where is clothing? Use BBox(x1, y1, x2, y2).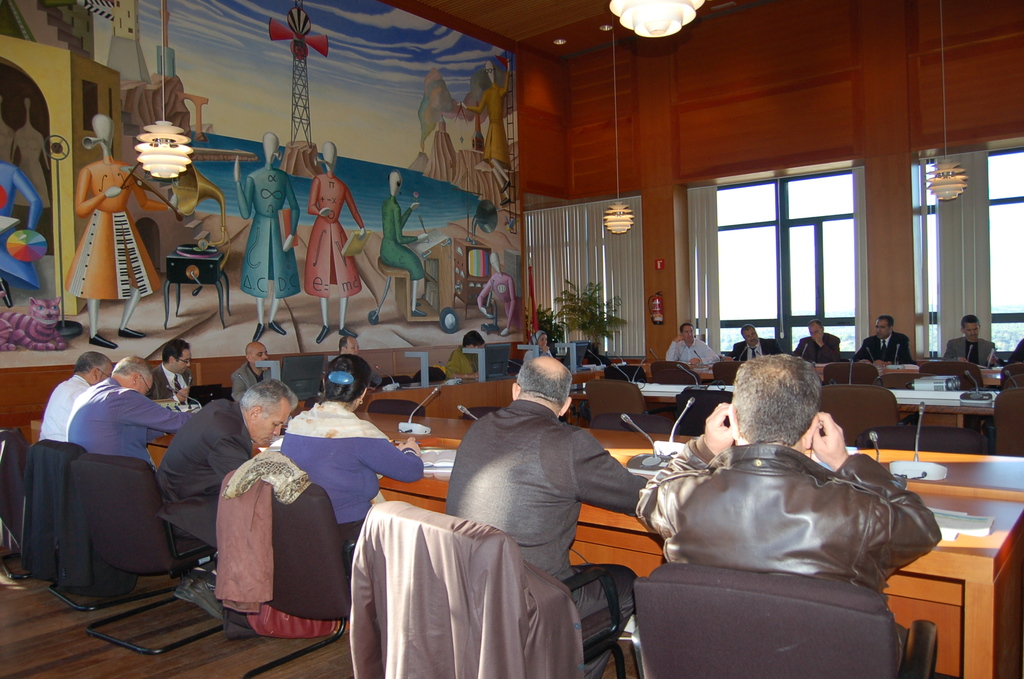
BBox(948, 337, 986, 361).
